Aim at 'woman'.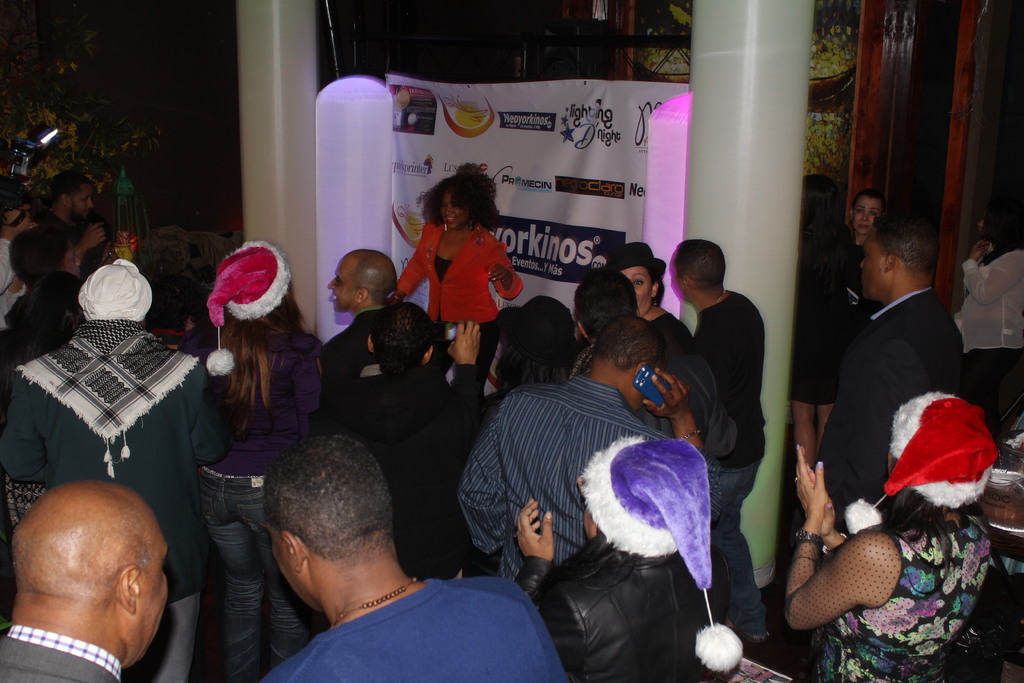
Aimed at BBox(180, 238, 322, 682).
